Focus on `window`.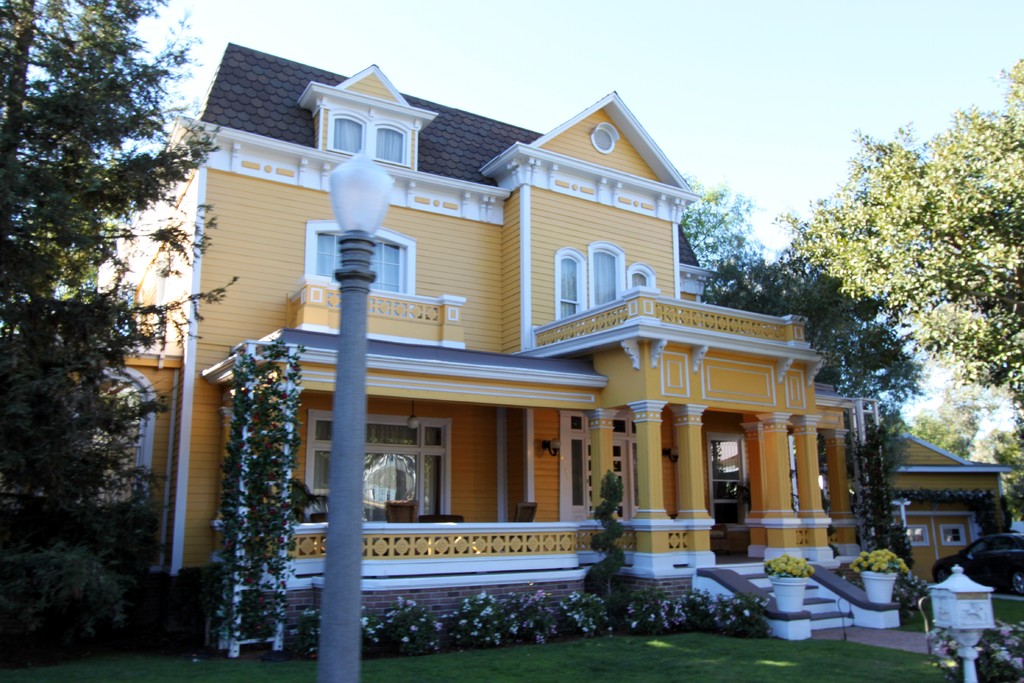
Focused at 301:227:413:293.
